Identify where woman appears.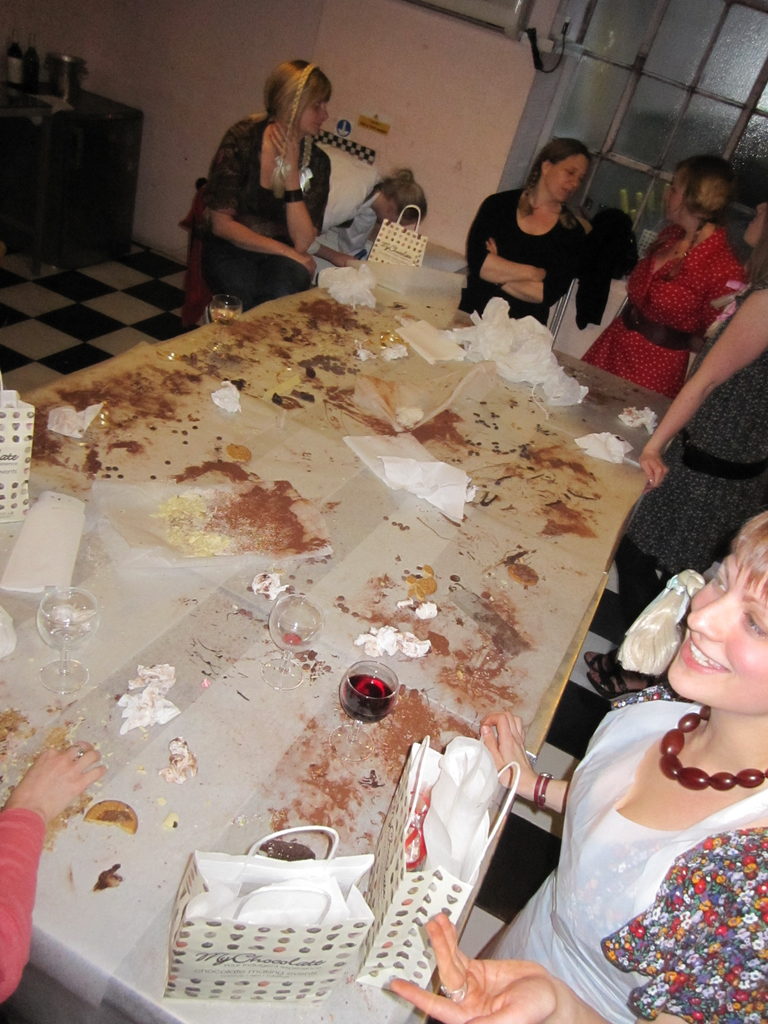
Appears at (390,485,767,1023).
